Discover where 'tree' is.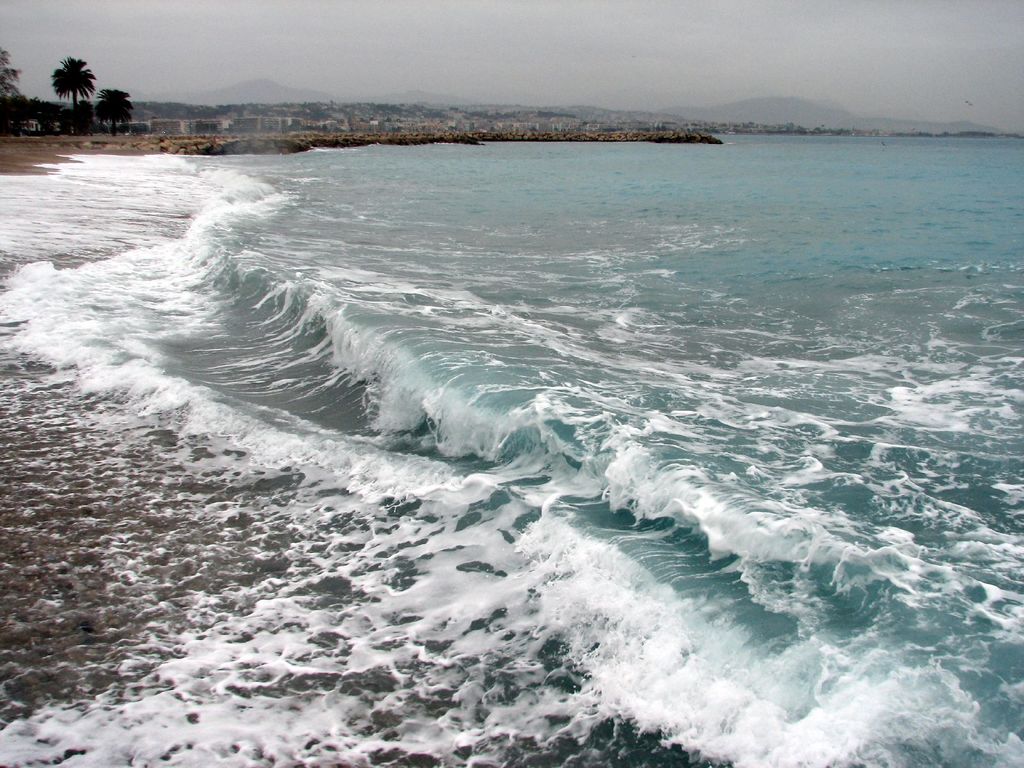
Discovered at 311,106,331,120.
